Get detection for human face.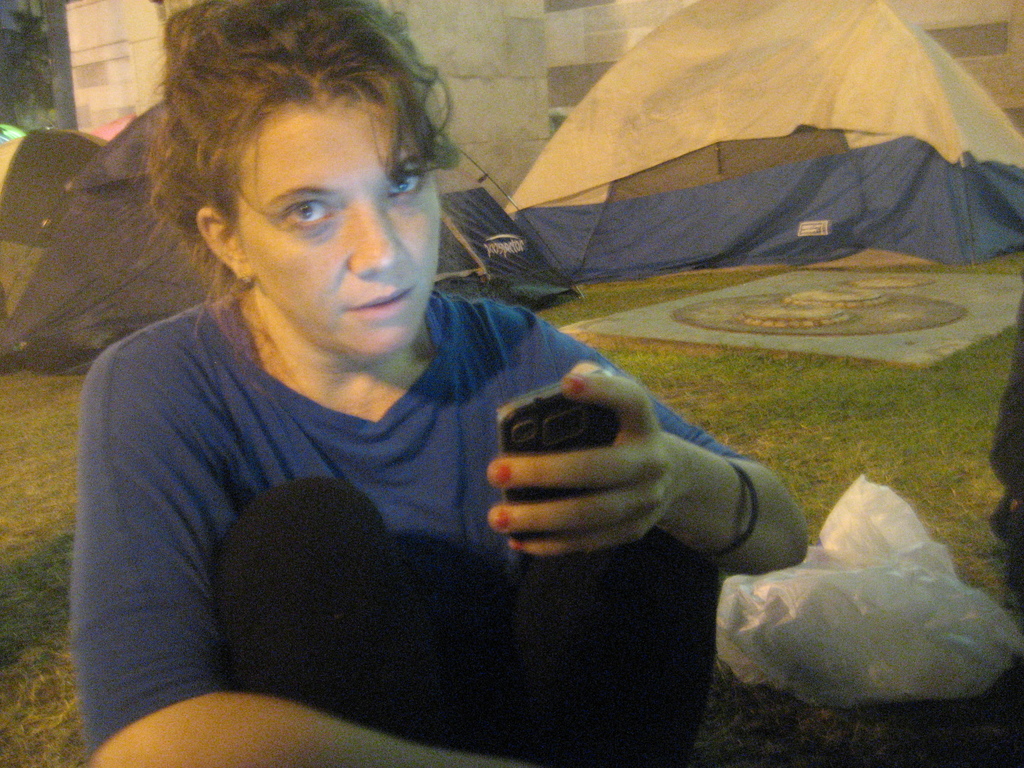
Detection: Rect(235, 88, 440, 365).
